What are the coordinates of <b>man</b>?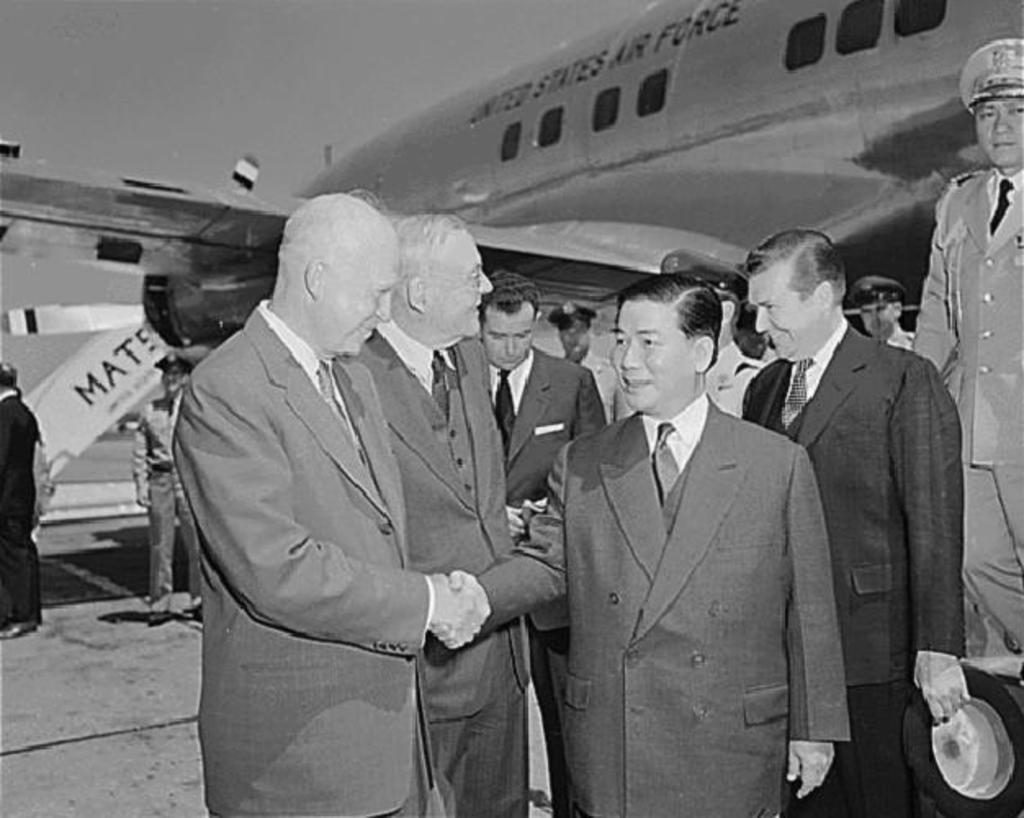
l=903, t=38, r=1022, b=656.
